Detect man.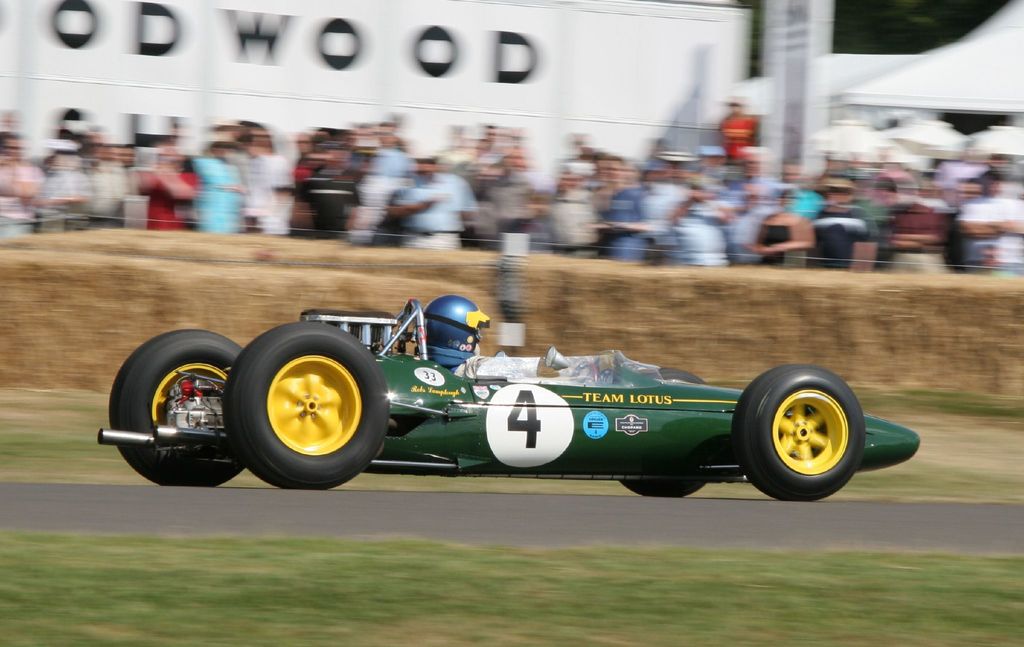
Detected at bbox=(719, 88, 761, 173).
